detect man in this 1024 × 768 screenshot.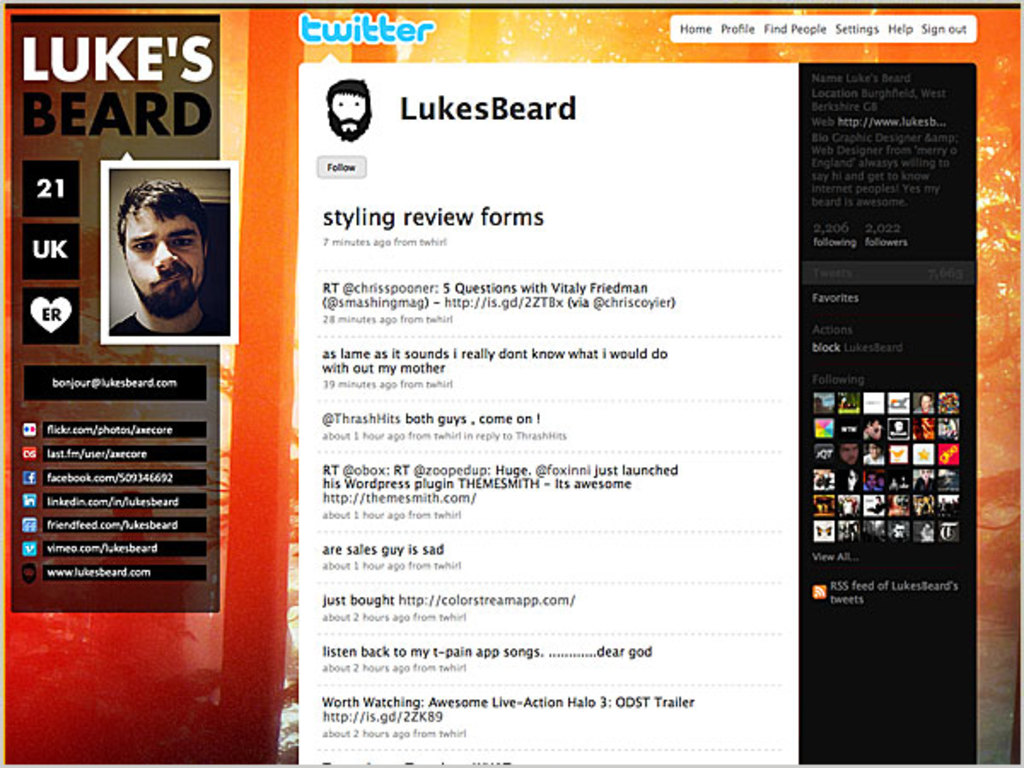
Detection: (324, 77, 370, 140).
